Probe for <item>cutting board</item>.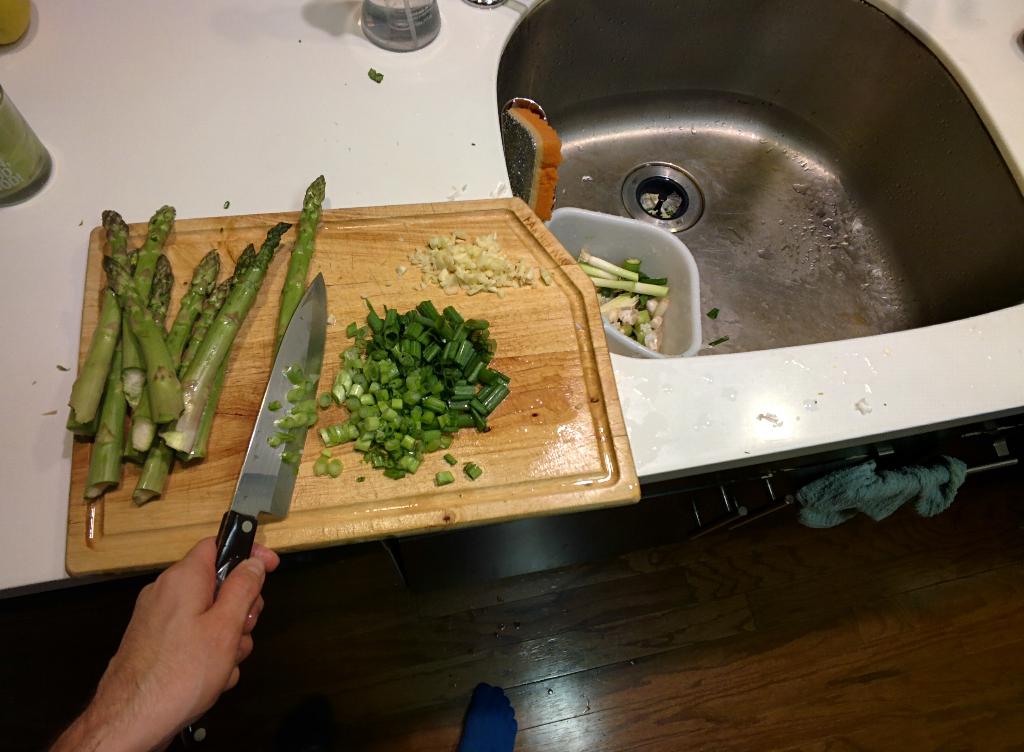
Probe result: bbox=(72, 196, 637, 582).
